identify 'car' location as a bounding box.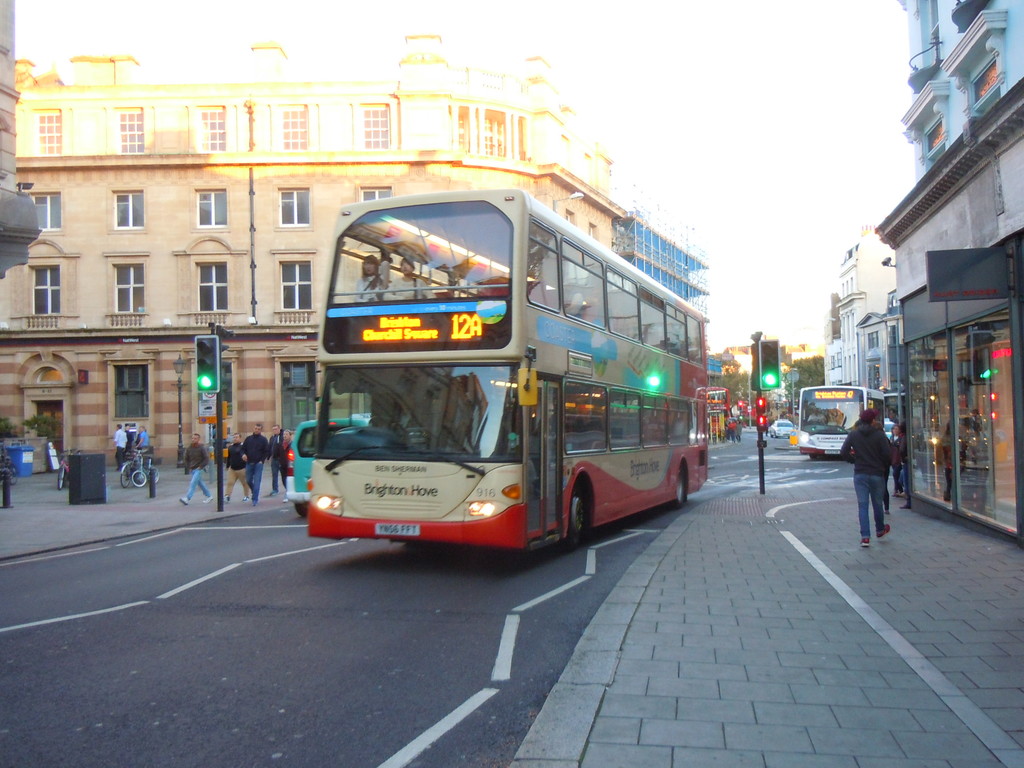
{"x1": 276, "y1": 413, "x2": 366, "y2": 511}.
